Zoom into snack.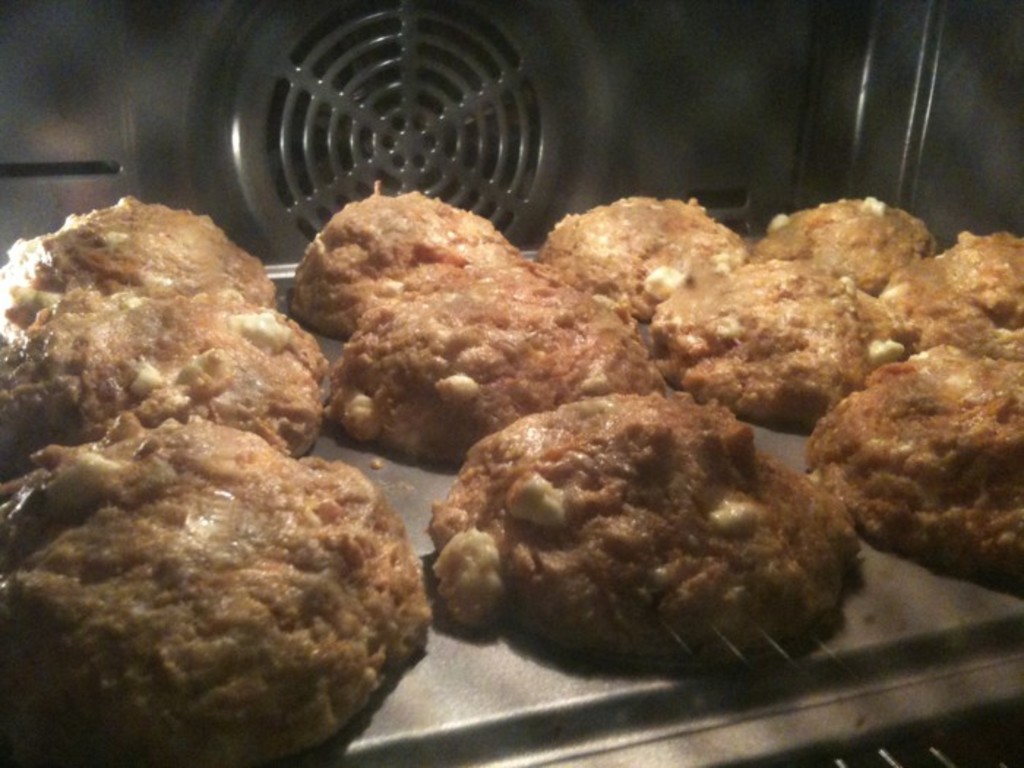
Zoom target: bbox=[543, 190, 750, 358].
